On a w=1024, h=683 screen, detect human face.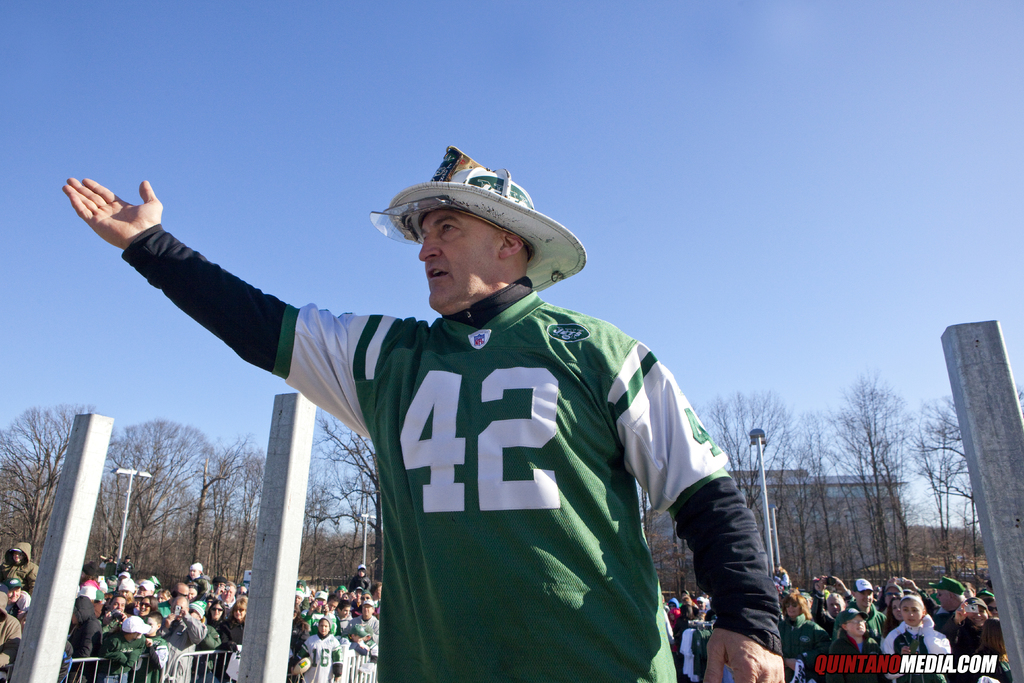
970, 603, 989, 625.
